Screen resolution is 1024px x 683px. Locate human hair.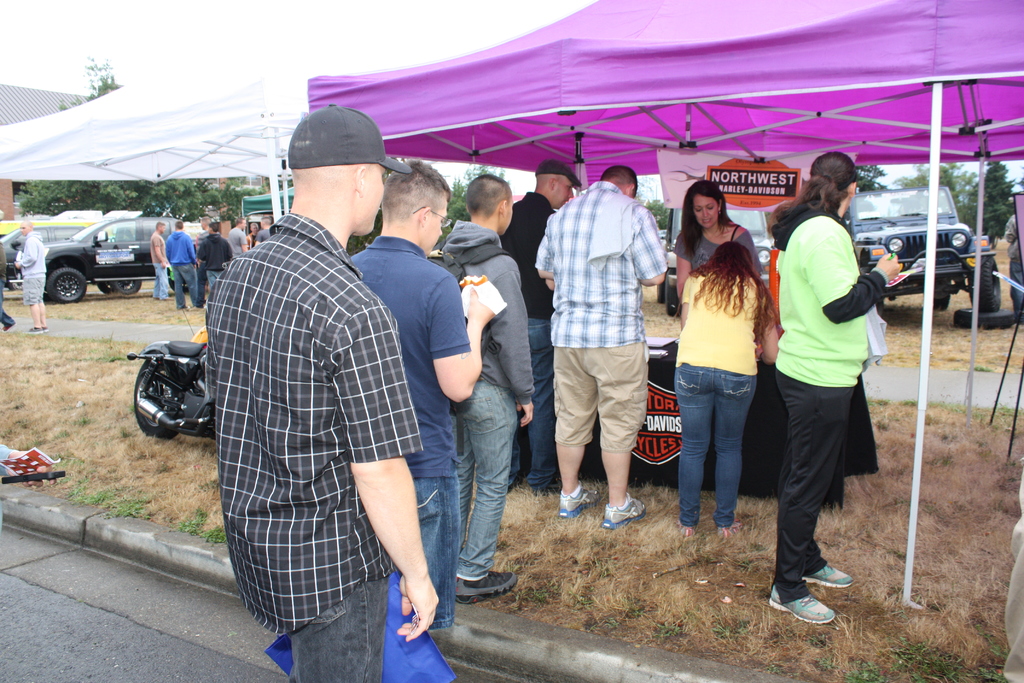
detection(382, 161, 451, 217).
